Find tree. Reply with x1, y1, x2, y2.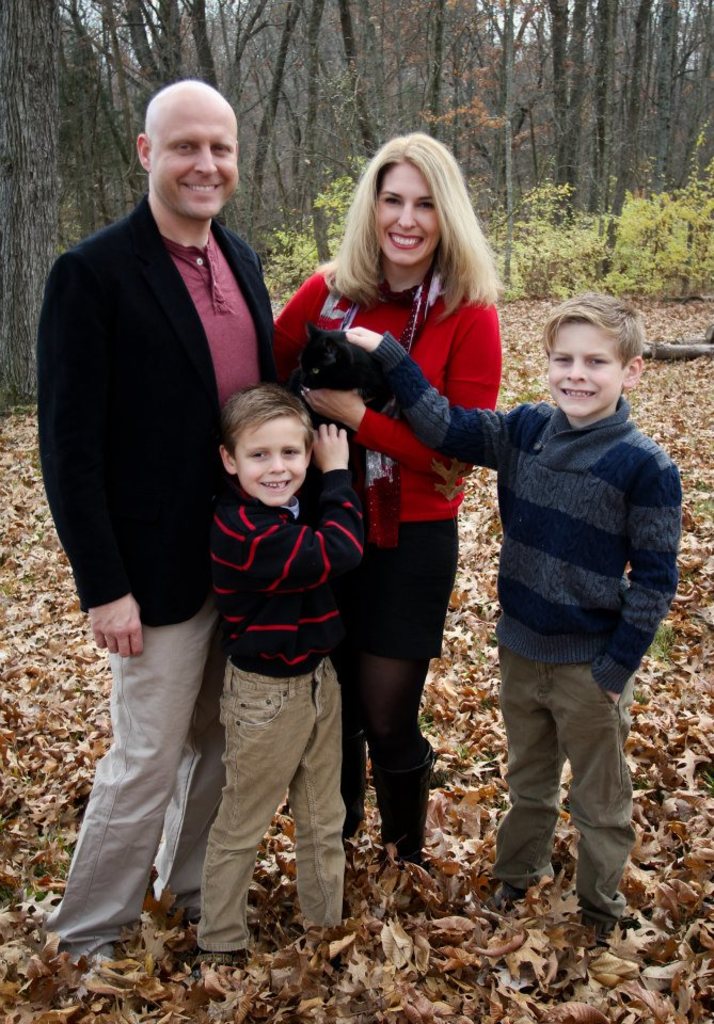
321, 0, 559, 305.
